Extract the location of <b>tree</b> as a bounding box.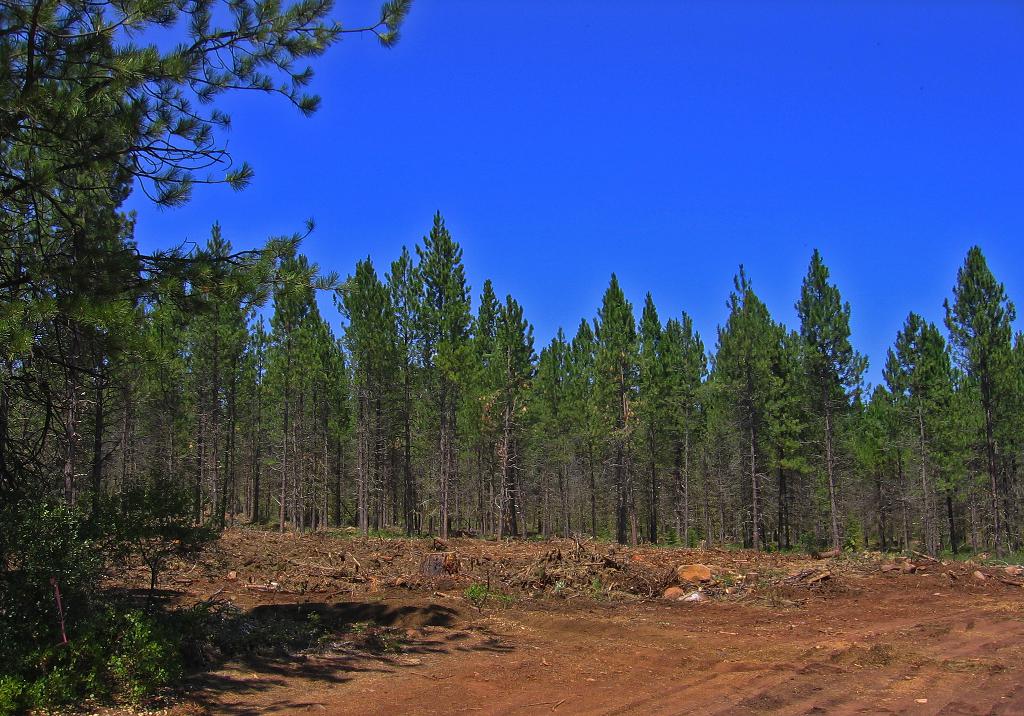
crop(856, 381, 922, 553).
